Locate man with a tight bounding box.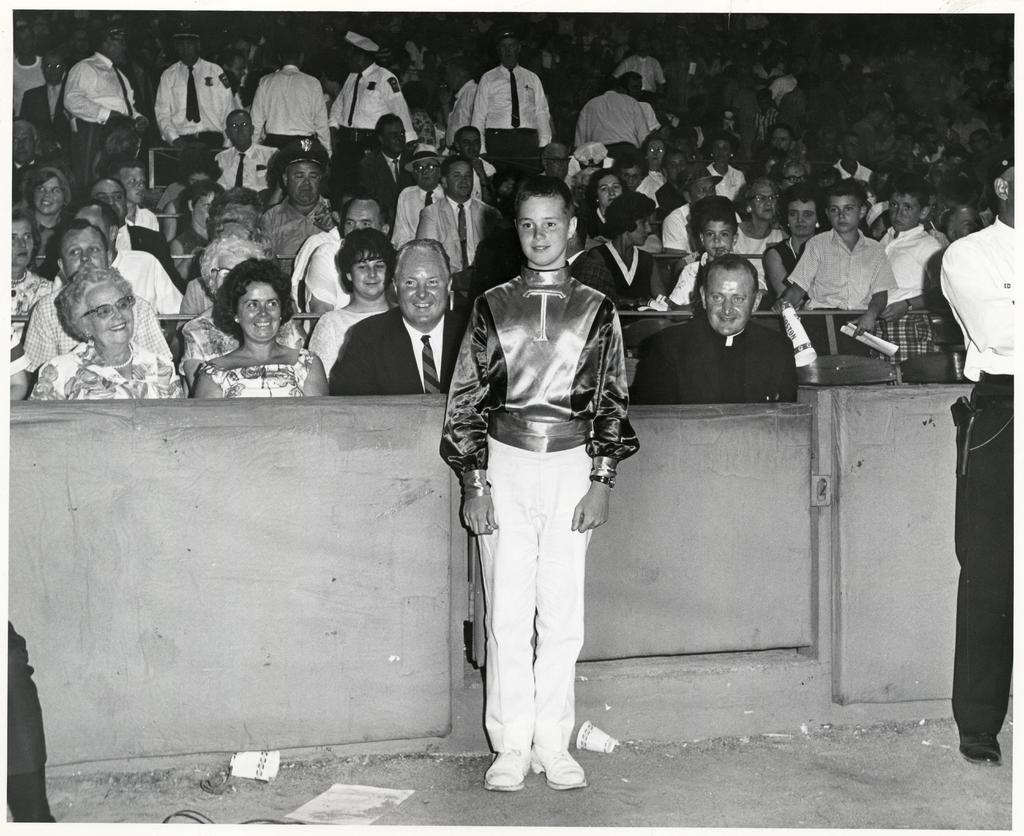
box(294, 193, 389, 308).
